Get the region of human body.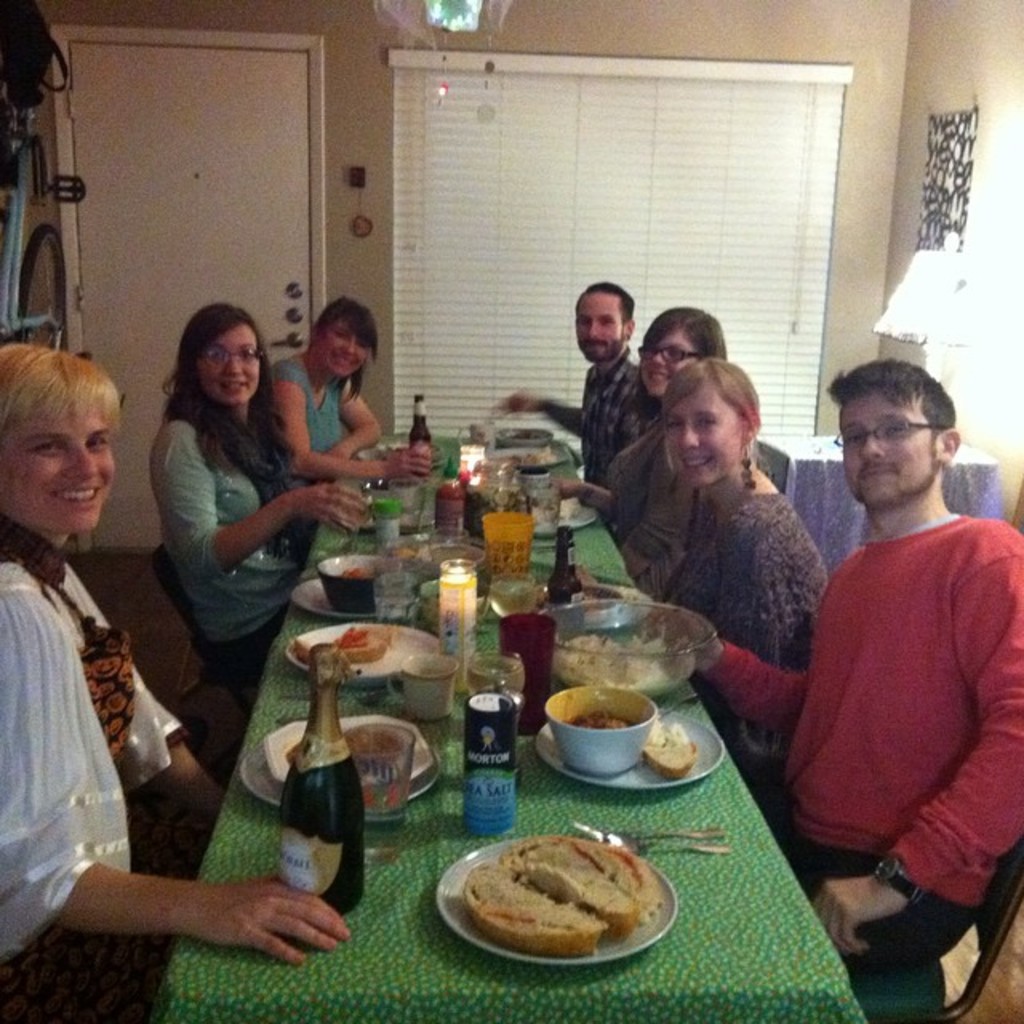
[662, 482, 840, 758].
